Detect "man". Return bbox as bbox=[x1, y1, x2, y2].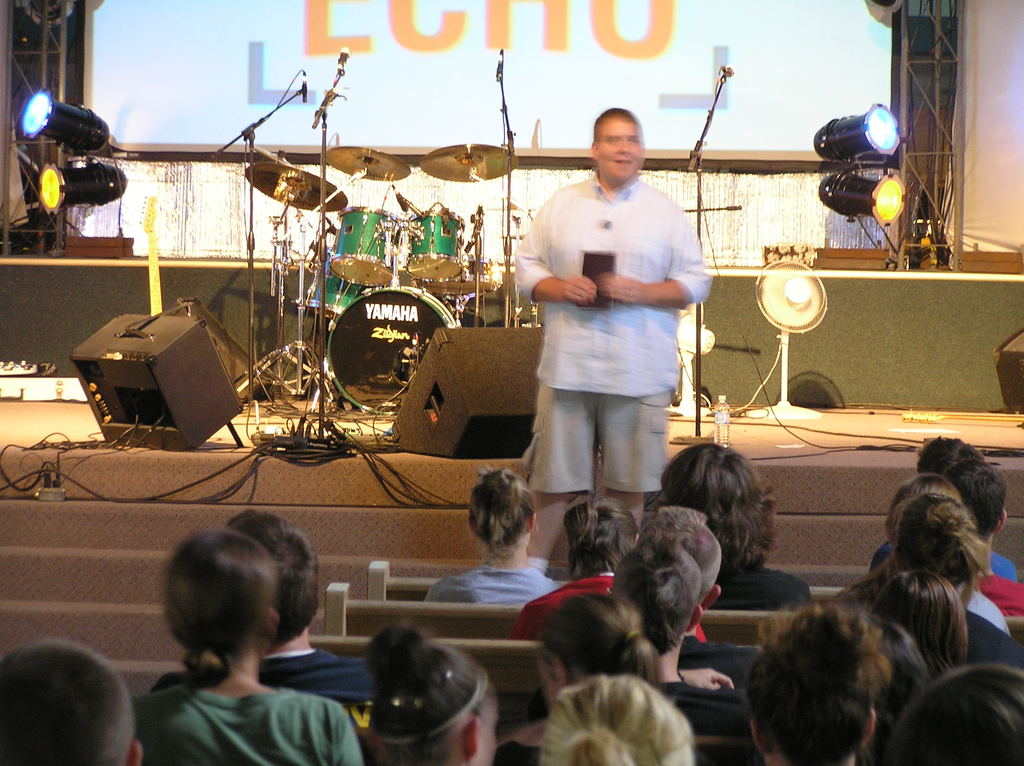
bbox=[520, 541, 758, 752].
